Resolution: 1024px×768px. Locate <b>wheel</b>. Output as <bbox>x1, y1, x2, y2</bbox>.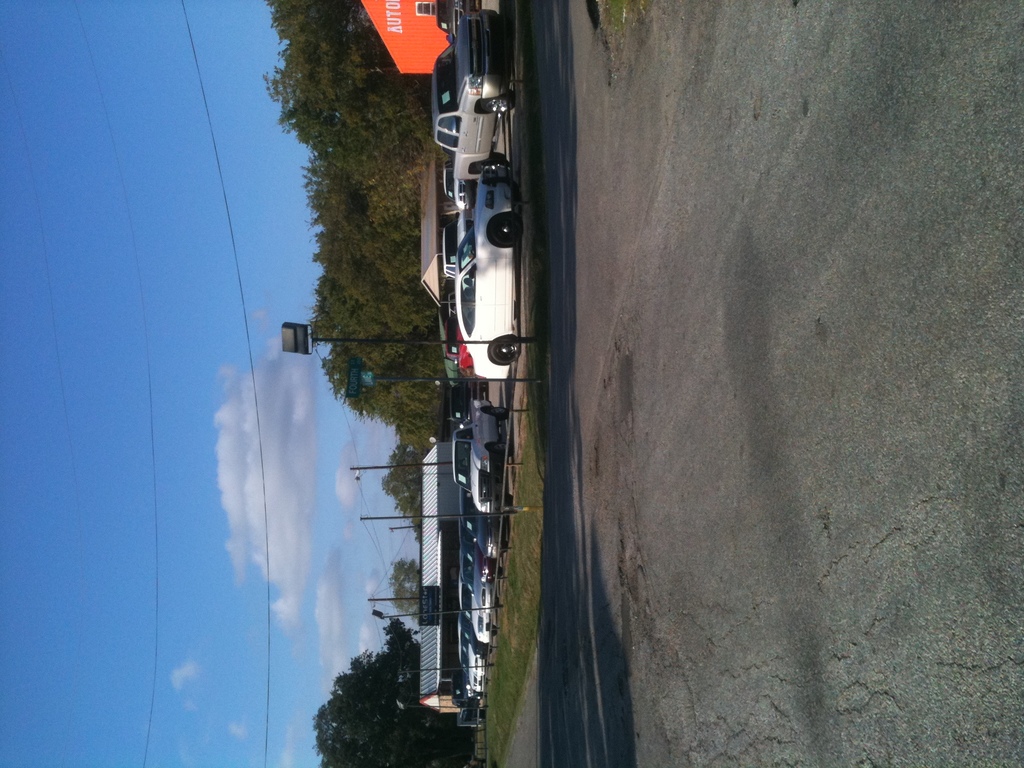
<bbox>483, 386, 489, 391</bbox>.
